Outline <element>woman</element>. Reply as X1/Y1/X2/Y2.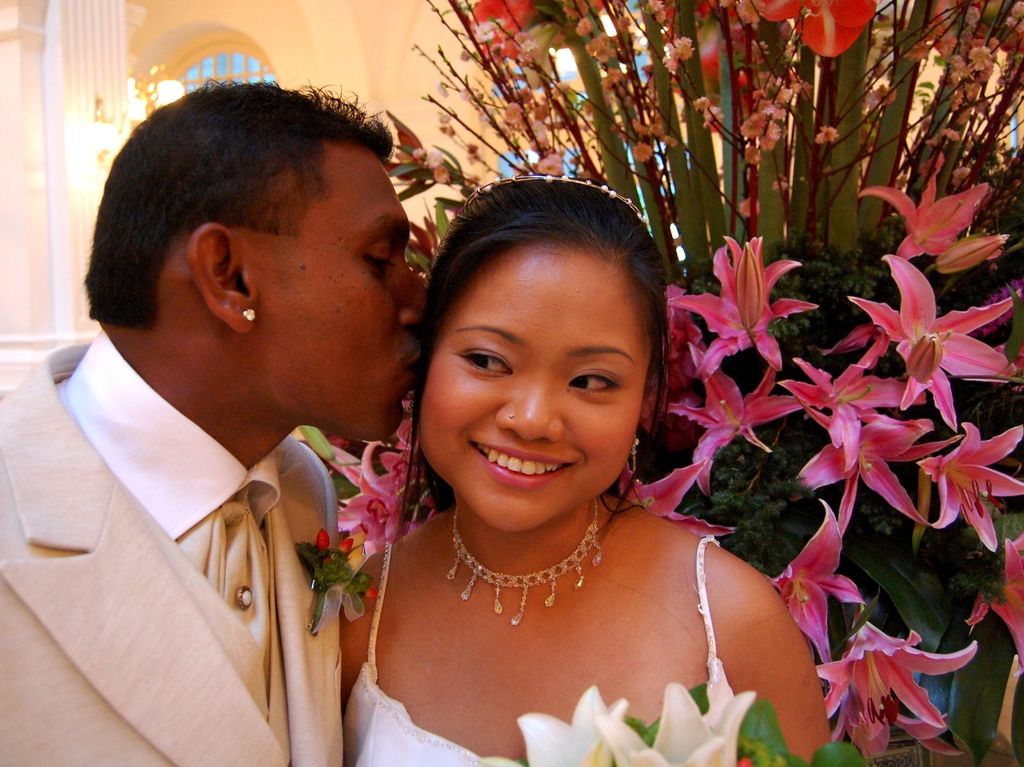
286/138/851/766.
